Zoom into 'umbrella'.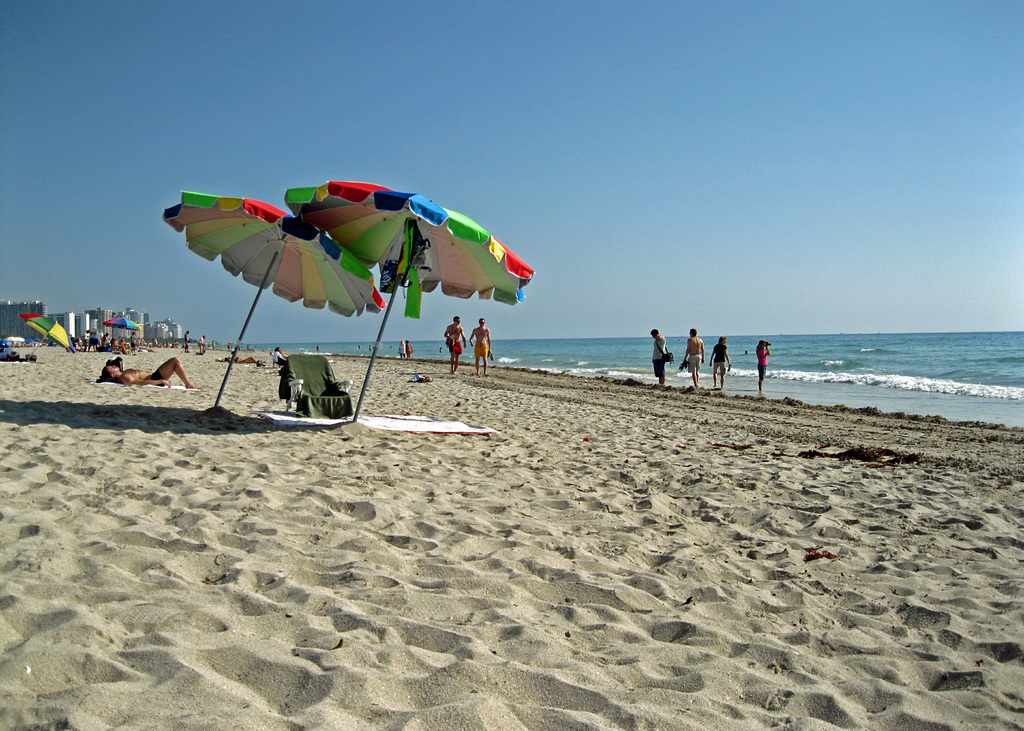
Zoom target: x1=285 y1=178 x2=534 y2=423.
